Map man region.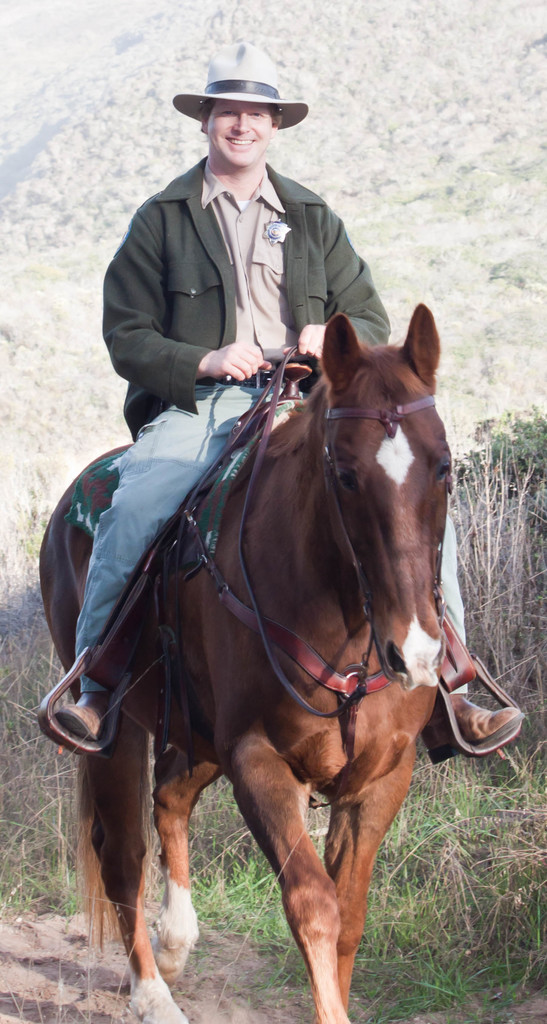
Mapped to l=71, t=84, r=464, b=744.
